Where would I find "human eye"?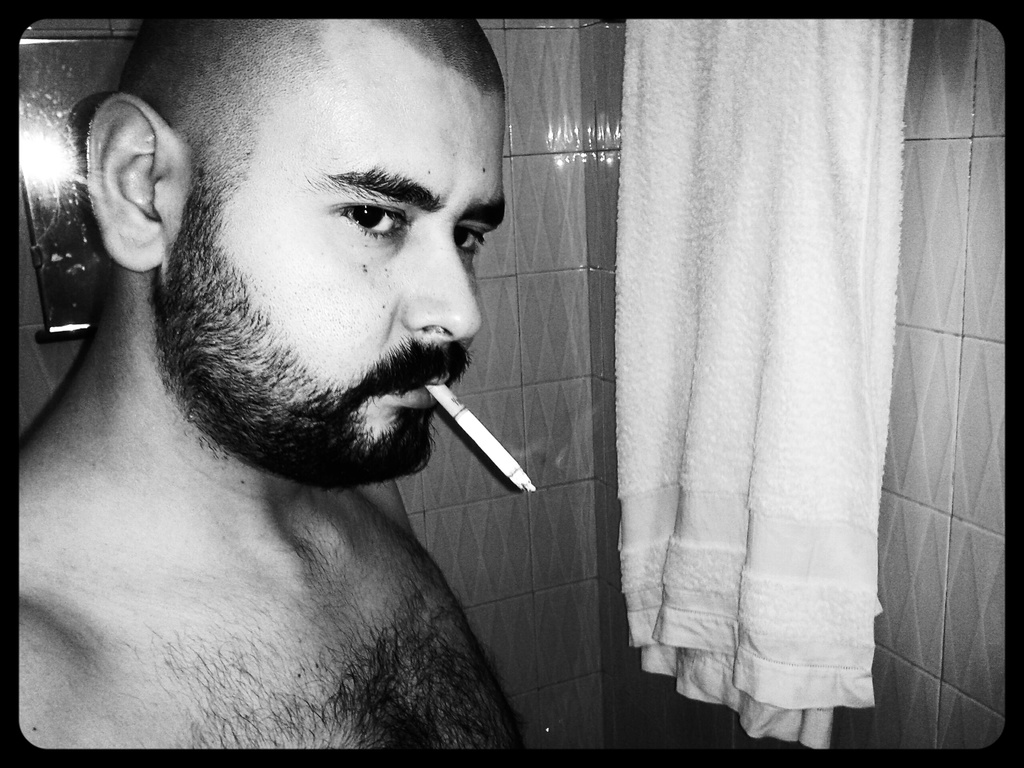
At (left=456, top=220, right=491, bottom=258).
